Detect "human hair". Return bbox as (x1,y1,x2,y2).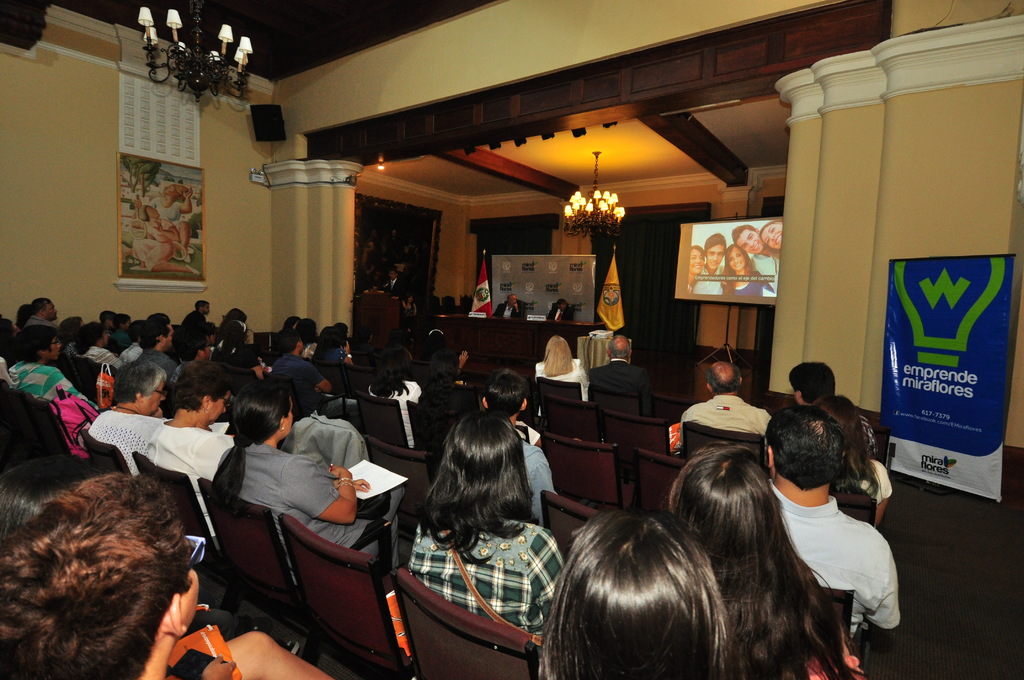
(0,469,195,679).
